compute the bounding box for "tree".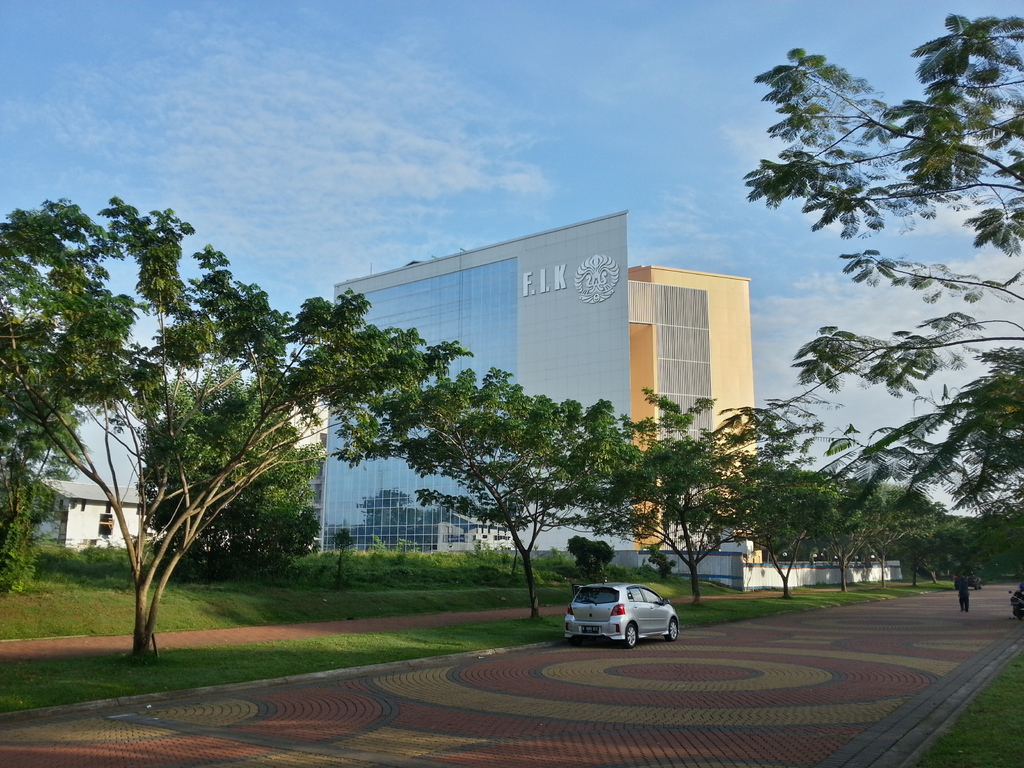
{"x1": 773, "y1": 467, "x2": 817, "y2": 651}.
